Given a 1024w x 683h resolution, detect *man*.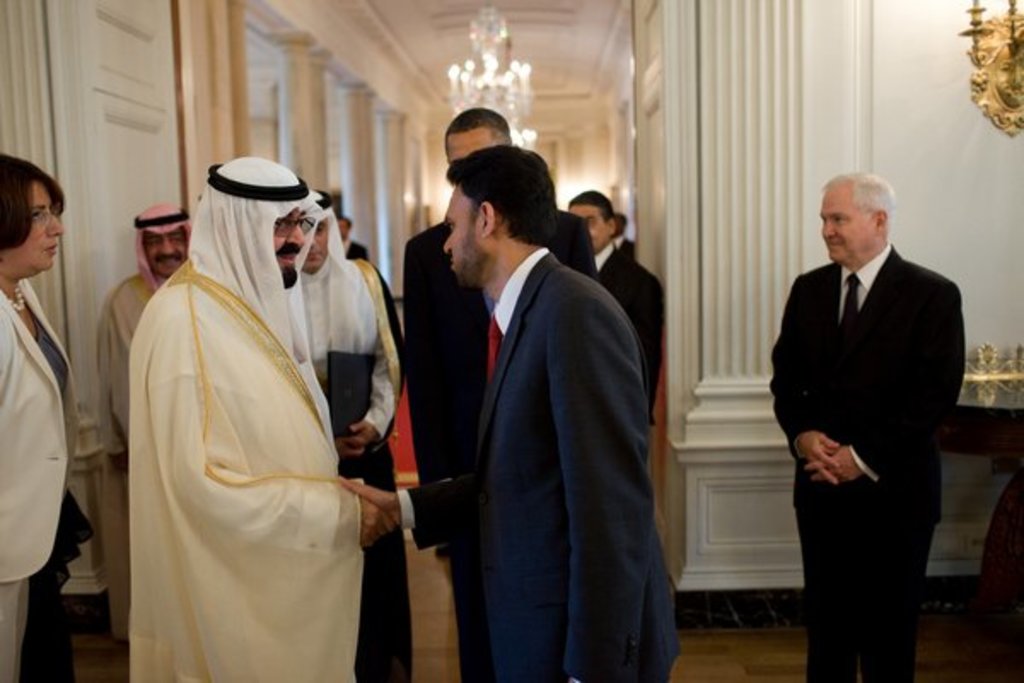
x1=620 y1=217 x2=637 y2=256.
